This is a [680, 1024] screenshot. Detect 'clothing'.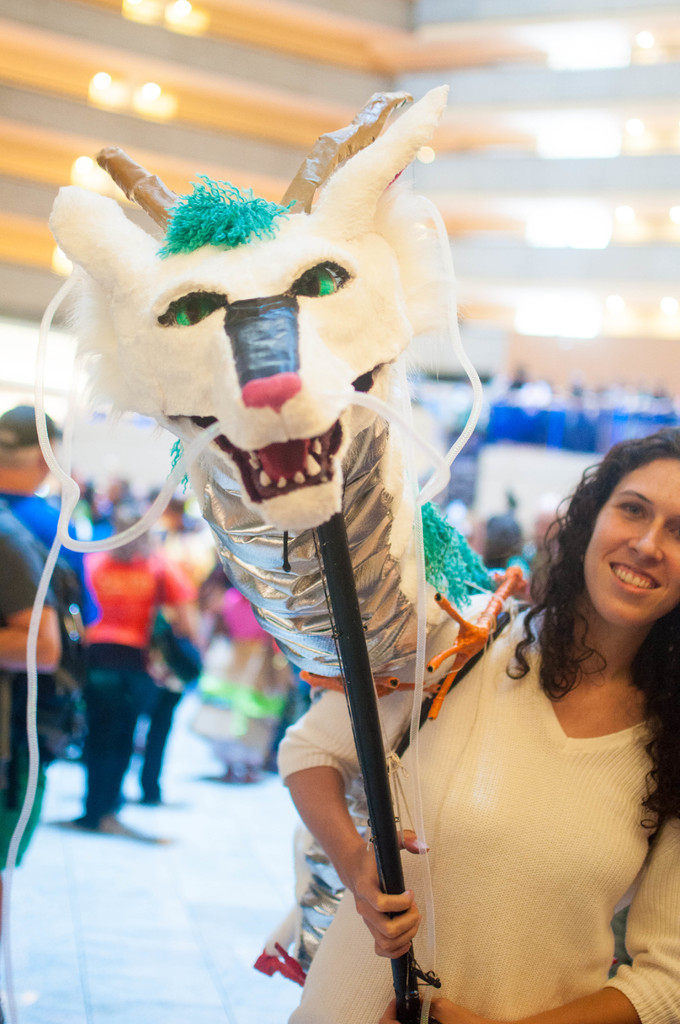
rect(145, 562, 198, 795).
